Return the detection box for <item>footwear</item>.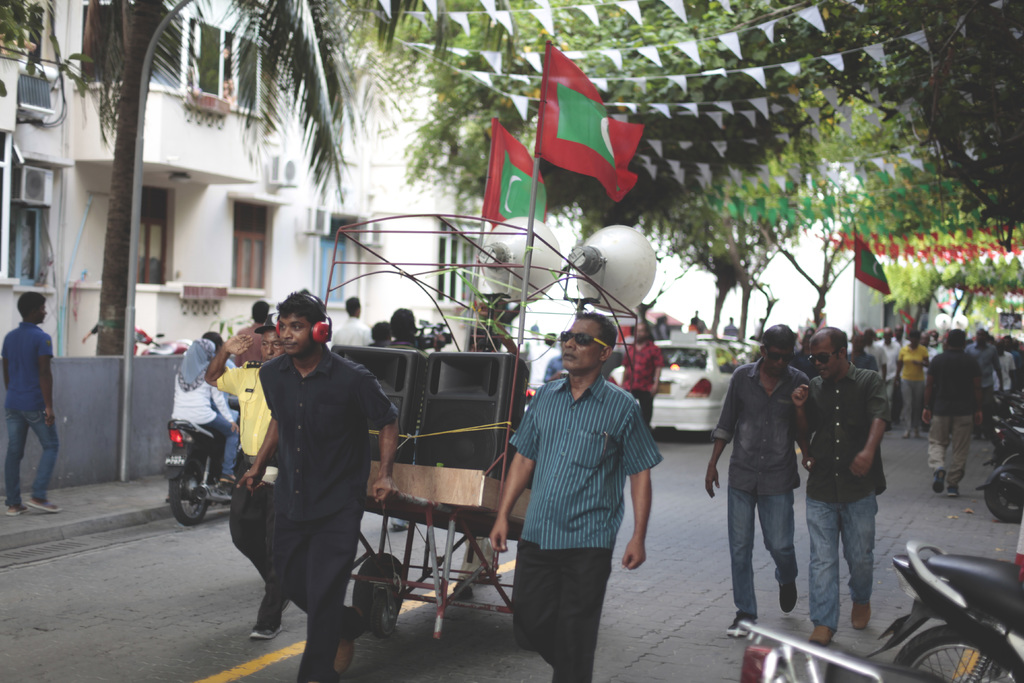
{"x1": 850, "y1": 598, "x2": 871, "y2": 629}.
